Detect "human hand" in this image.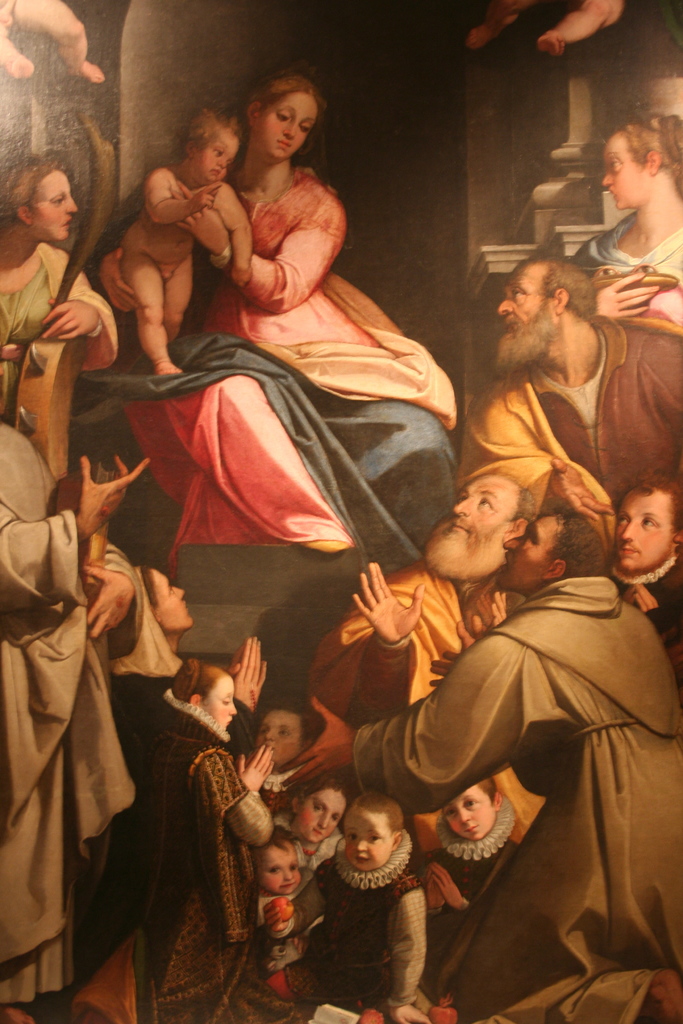
Detection: <bbox>82, 566, 133, 643</bbox>.
